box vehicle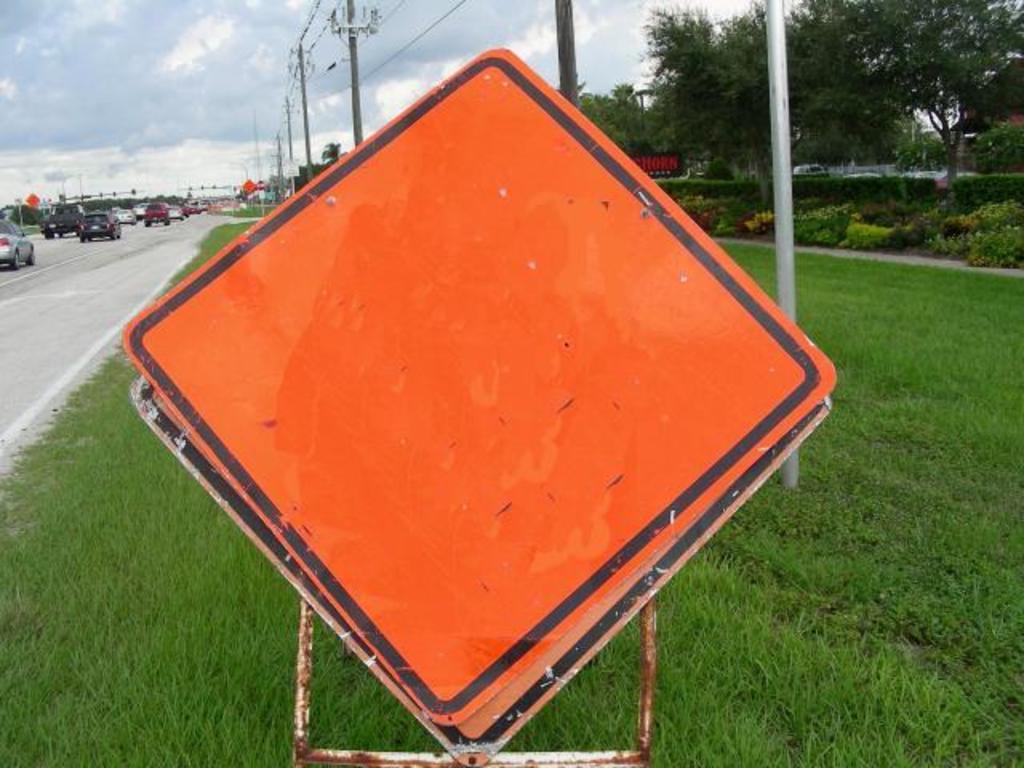
x1=0 y1=211 x2=38 y2=262
